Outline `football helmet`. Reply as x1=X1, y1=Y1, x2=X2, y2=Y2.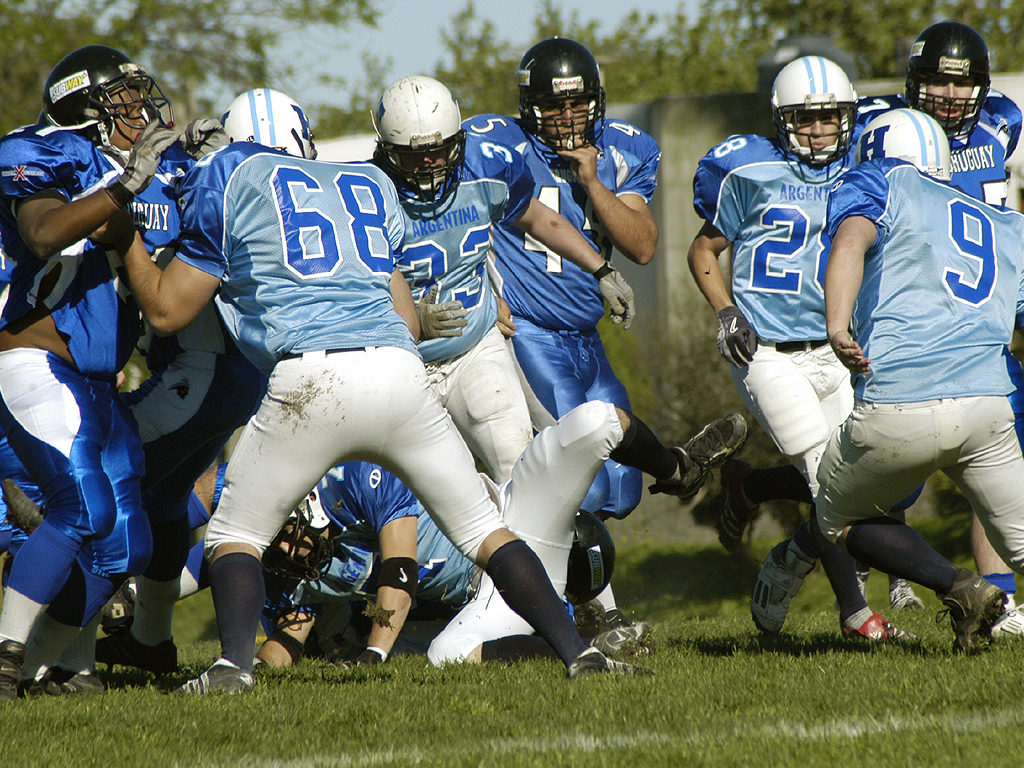
x1=771, y1=51, x2=868, y2=177.
